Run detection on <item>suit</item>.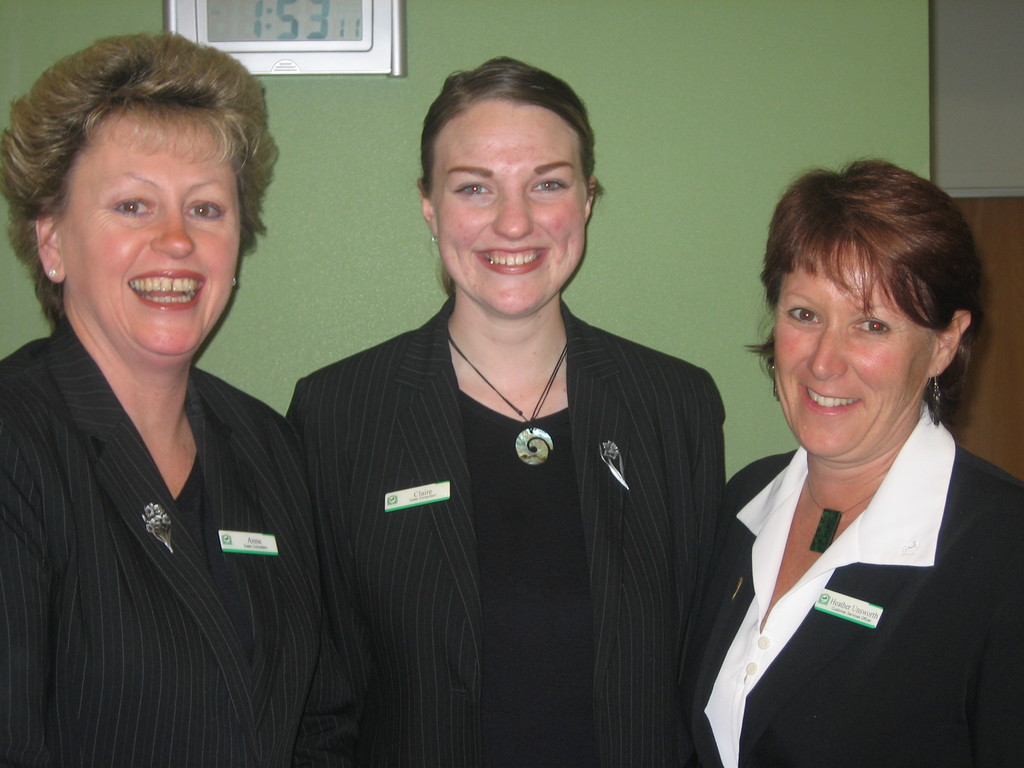
Result: l=278, t=296, r=731, b=767.
